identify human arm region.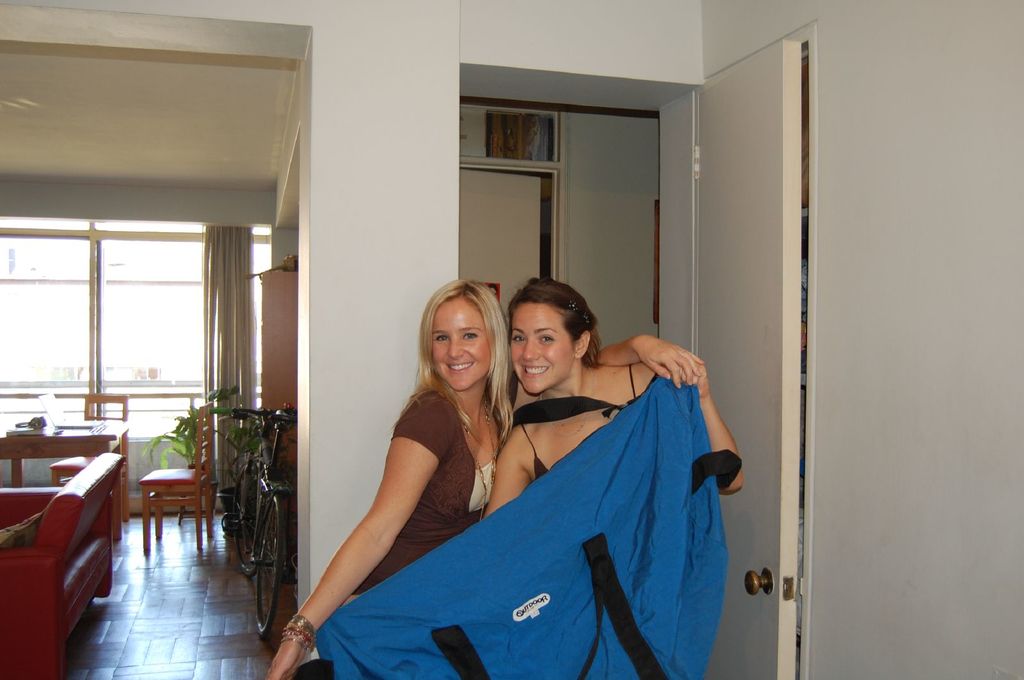
Region: Rect(667, 357, 744, 494).
